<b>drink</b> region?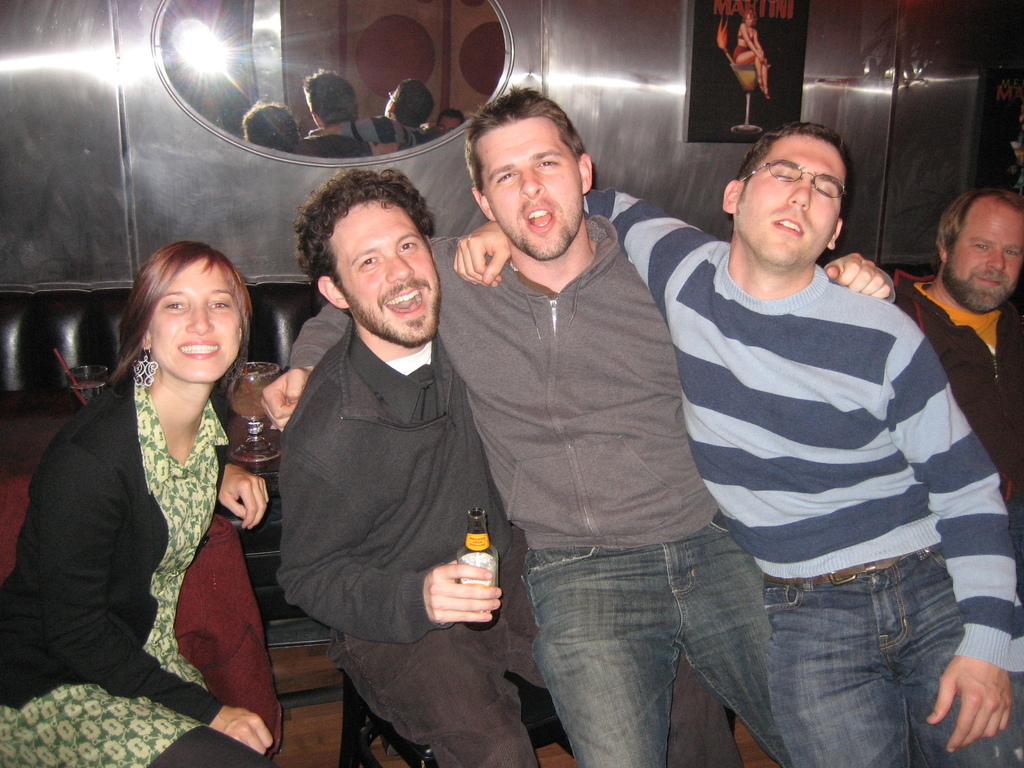
locate(228, 385, 268, 420)
